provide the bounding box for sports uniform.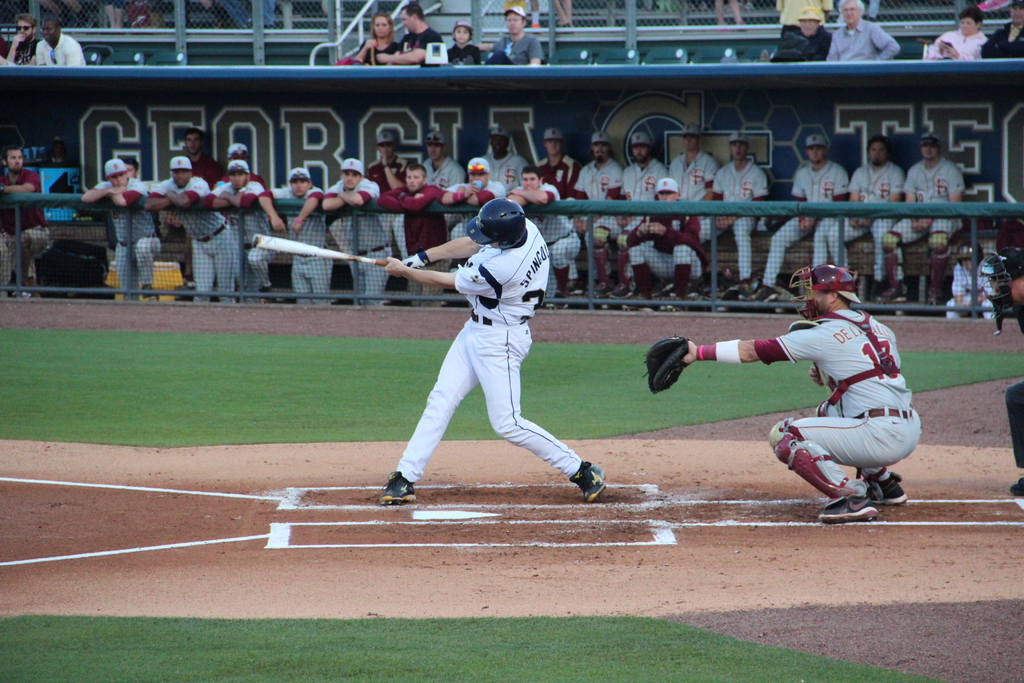
{"x1": 829, "y1": 134, "x2": 913, "y2": 304}.
